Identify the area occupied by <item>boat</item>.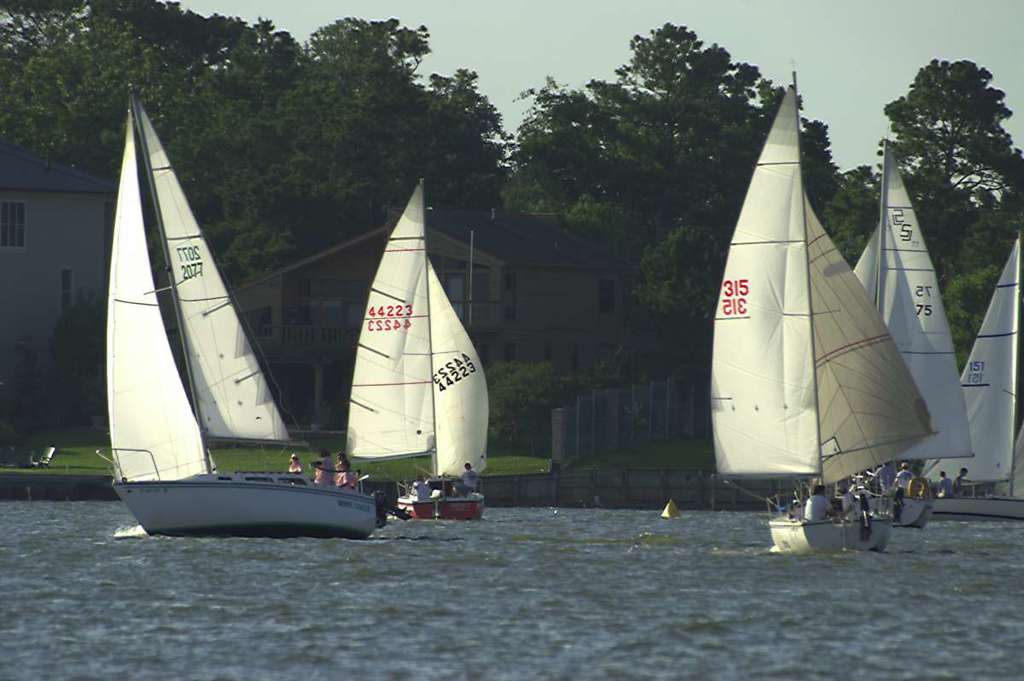
Area: box=[847, 139, 975, 526].
